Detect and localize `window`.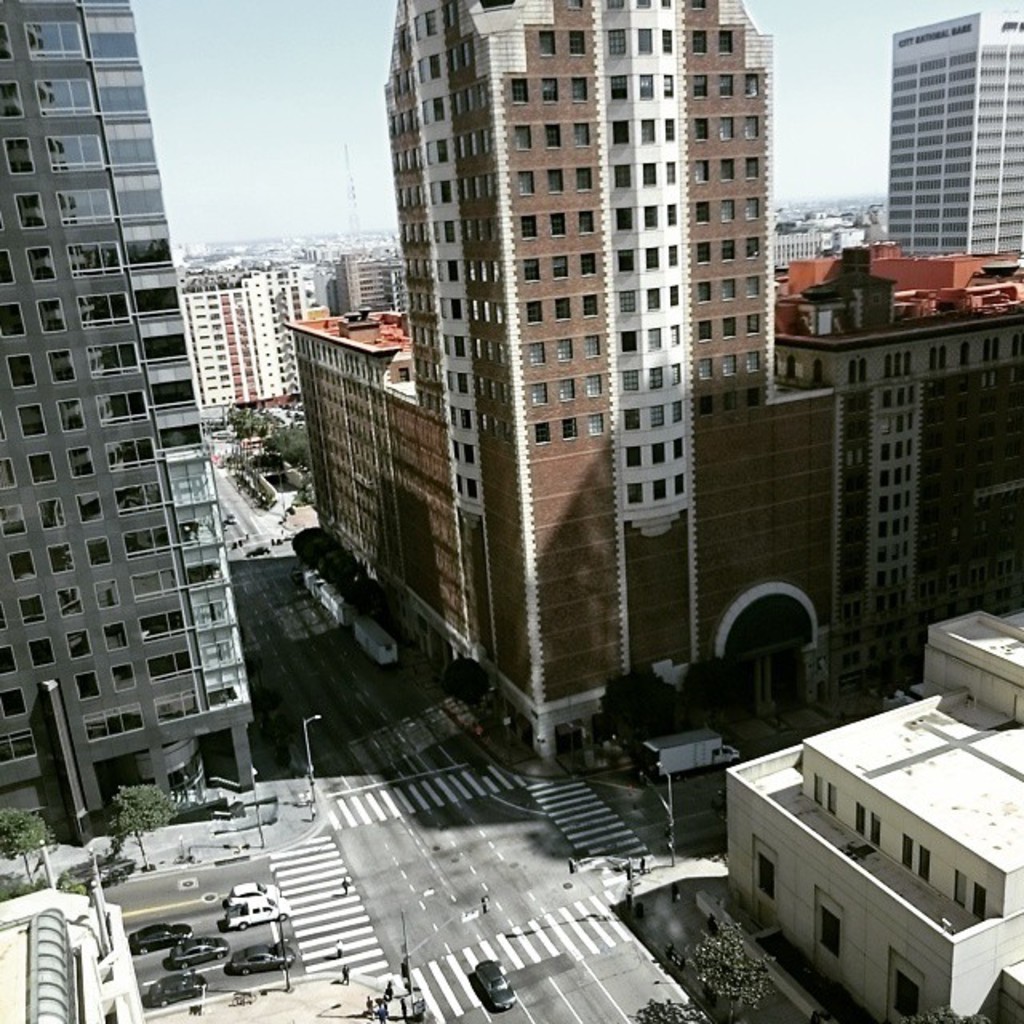
Localized at pyautogui.locateOnScreen(950, 866, 971, 910).
